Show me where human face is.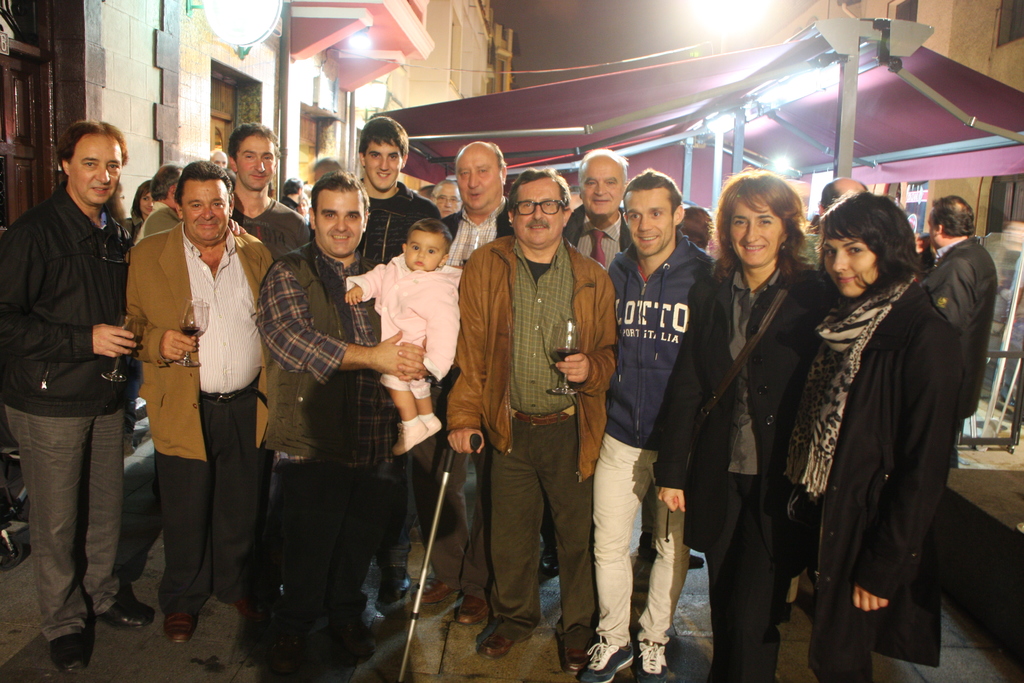
human face is at select_region(513, 179, 556, 247).
